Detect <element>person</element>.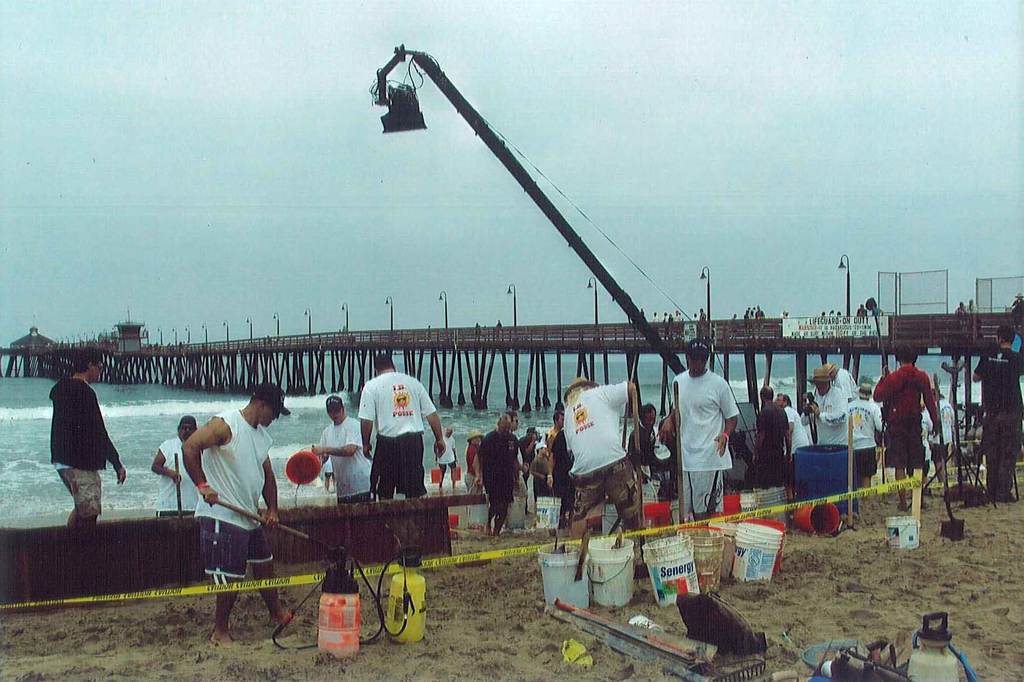
Detected at detection(508, 410, 528, 530).
